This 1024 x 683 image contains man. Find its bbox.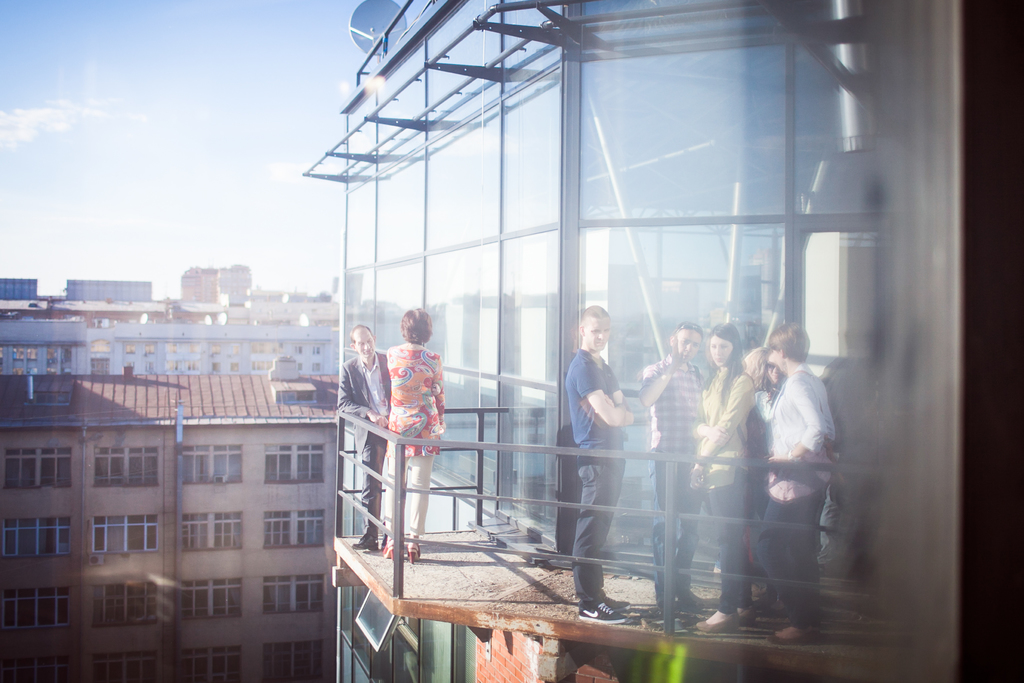
Rect(336, 322, 409, 550).
